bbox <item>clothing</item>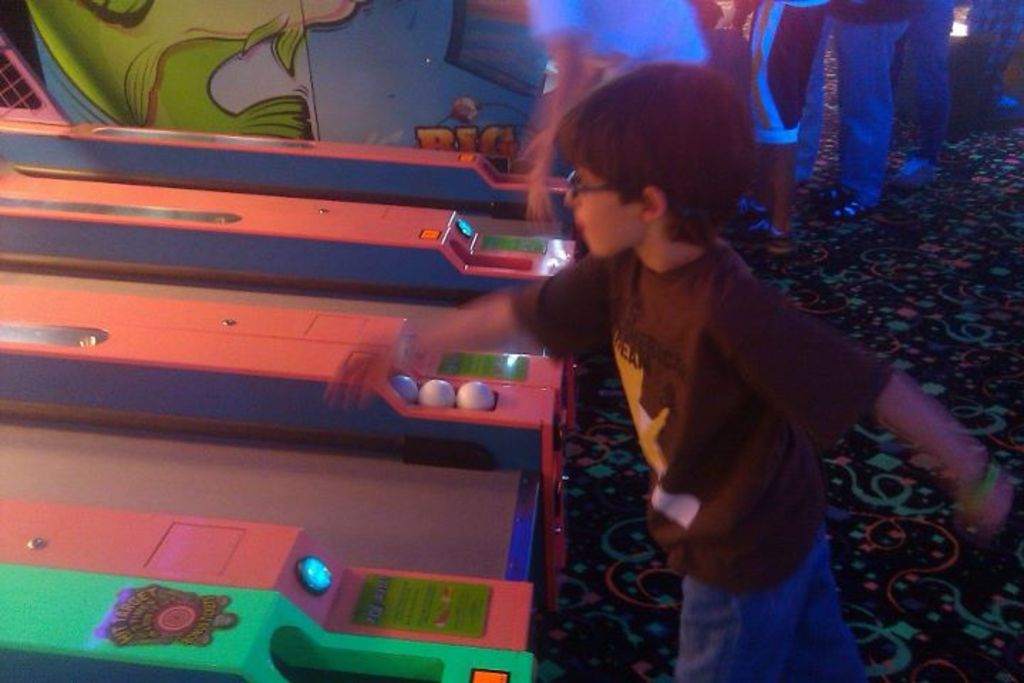
[896, 0, 957, 164]
